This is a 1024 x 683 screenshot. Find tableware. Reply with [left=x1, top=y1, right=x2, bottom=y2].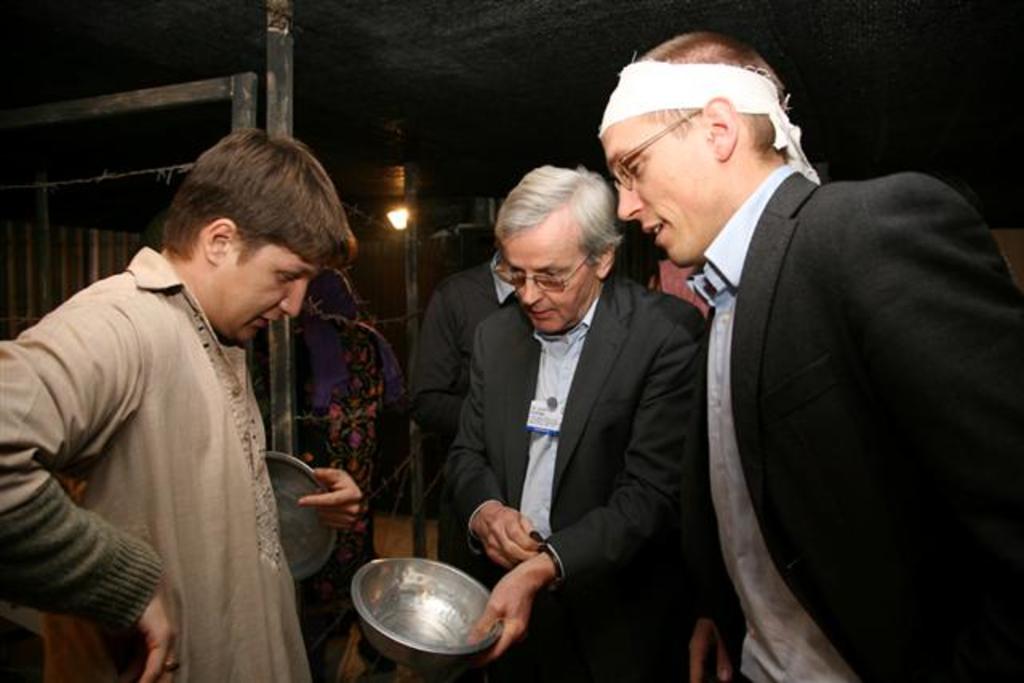
[left=264, top=449, right=338, bottom=582].
